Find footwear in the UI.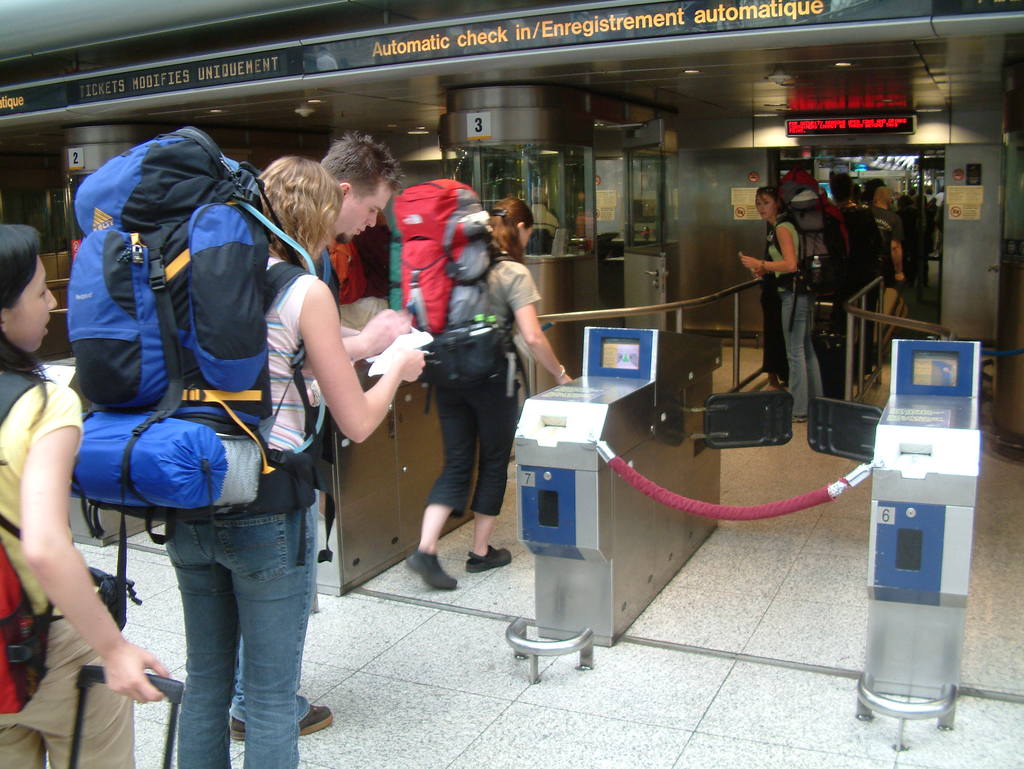
UI element at 403 550 460 589.
